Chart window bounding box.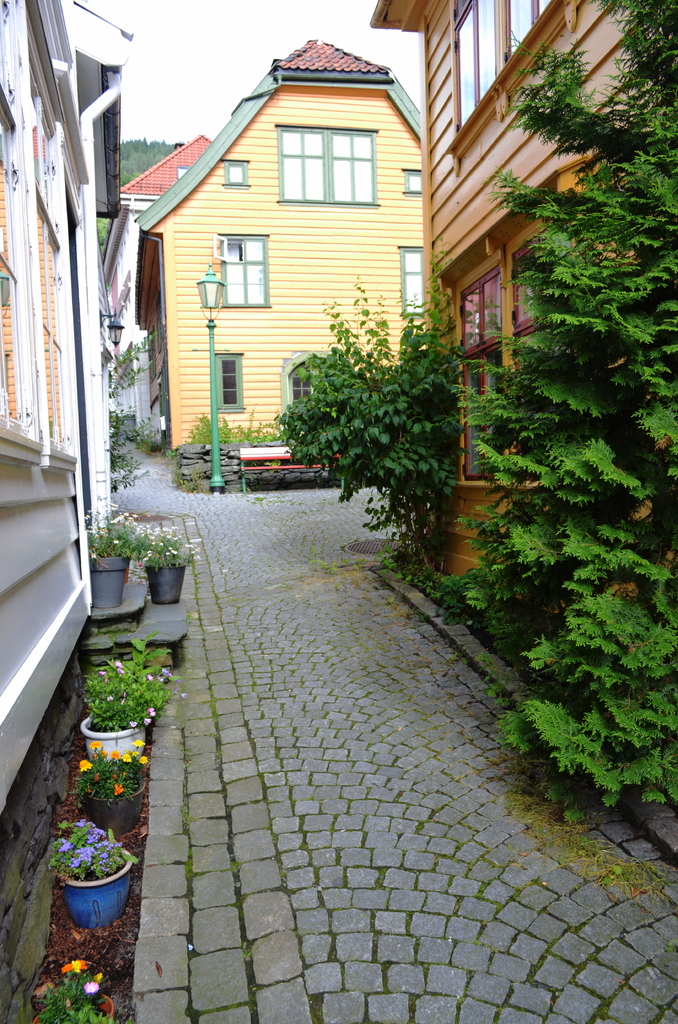
Charted: left=276, top=124, right=385, bottom=202.
